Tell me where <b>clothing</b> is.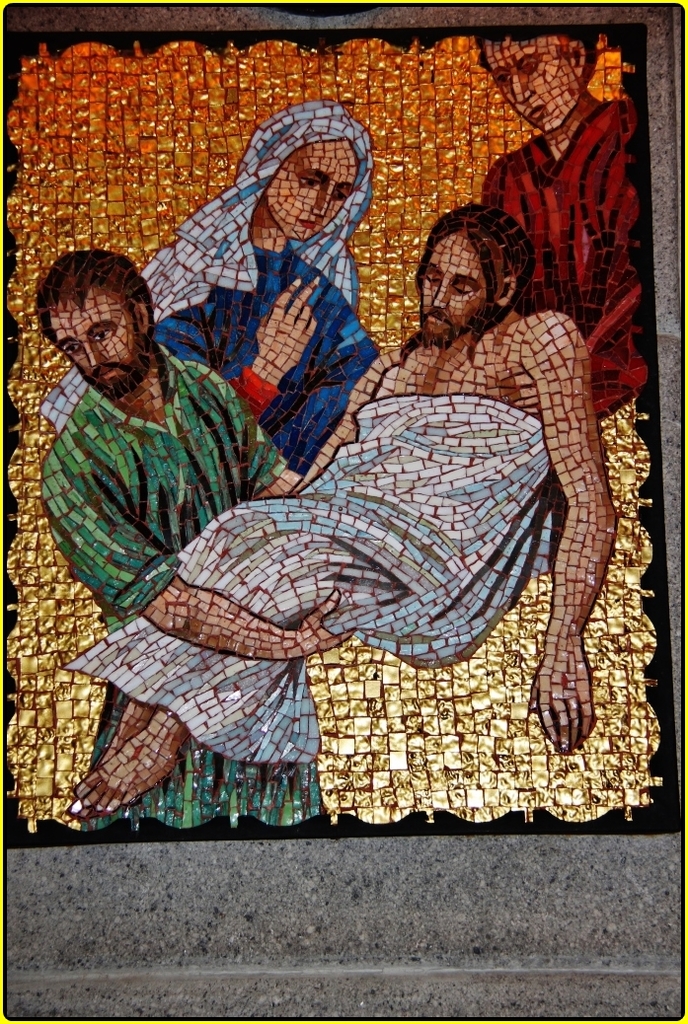
<b>clothing</b> is at pyautogui.locateOnScreen(480, 89, 655, 412).
